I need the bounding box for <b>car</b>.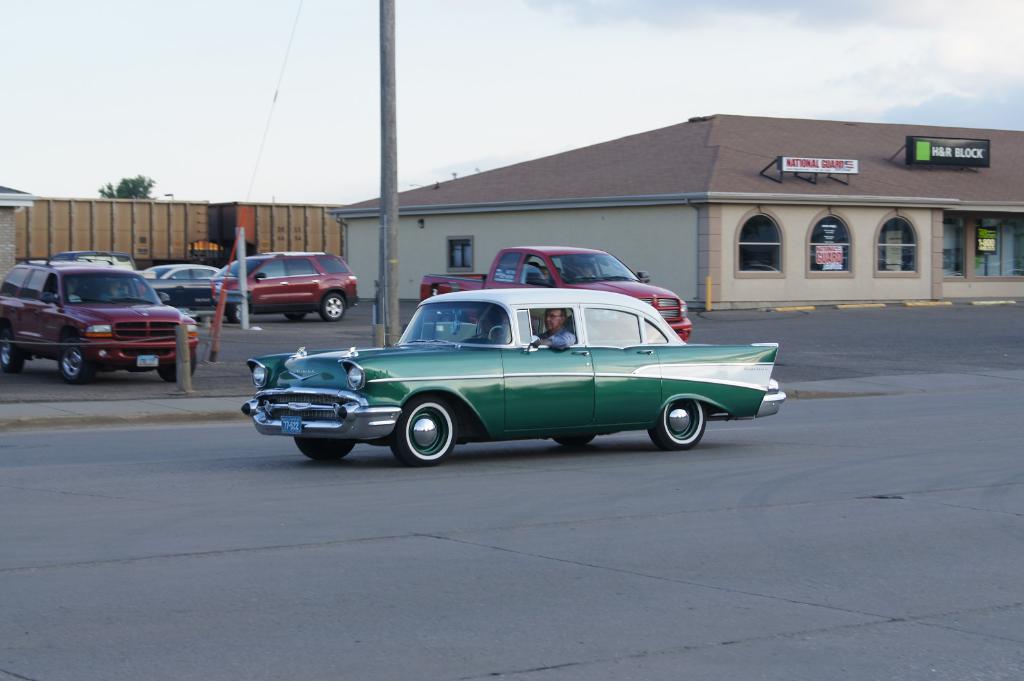
Here it is: pyautogui.locateOnScreen(234, 279, 790, 470).
